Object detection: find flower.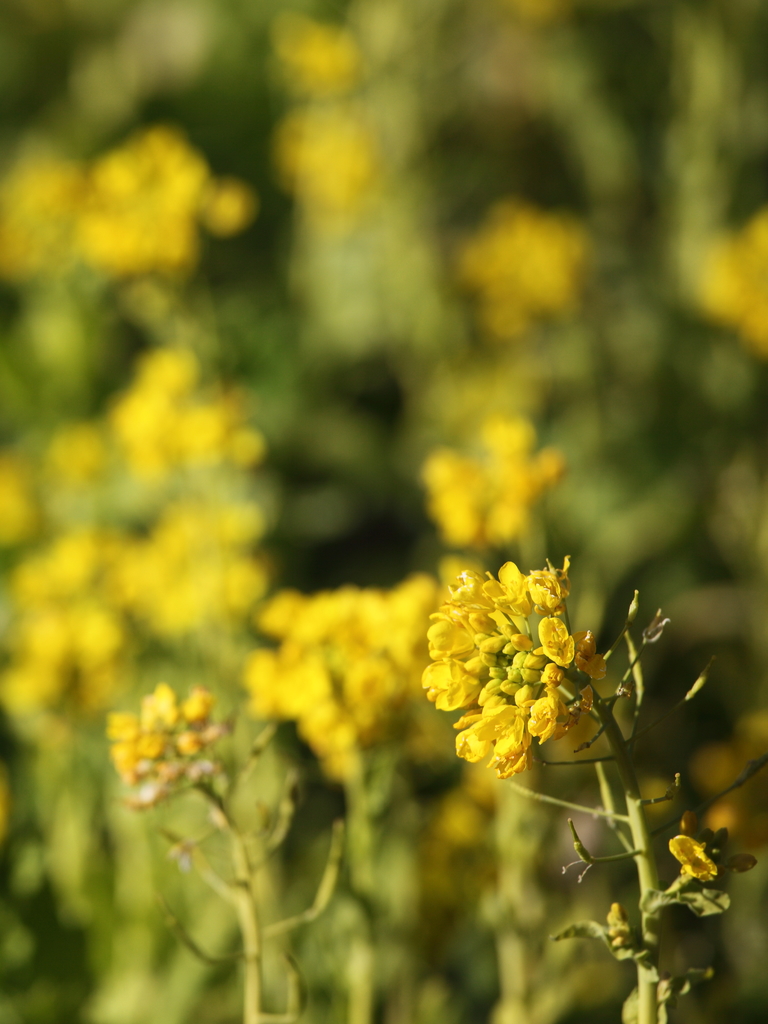
[670, 830, 717, 884].
